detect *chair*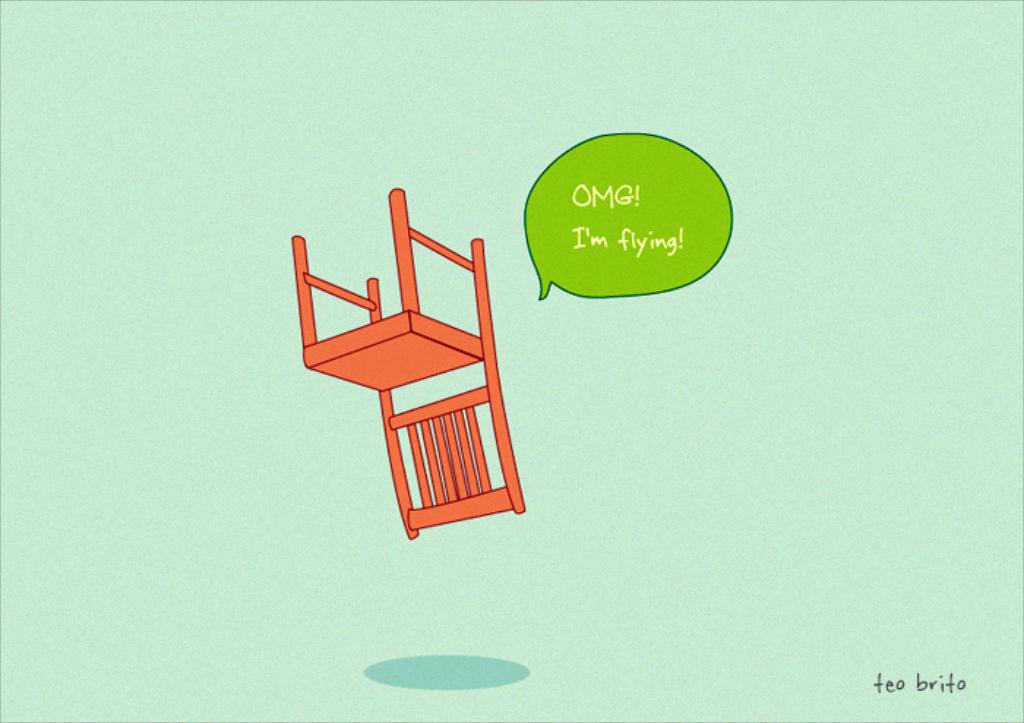
pyautogui.locateOnScreen(287, 180, 530, 544)
